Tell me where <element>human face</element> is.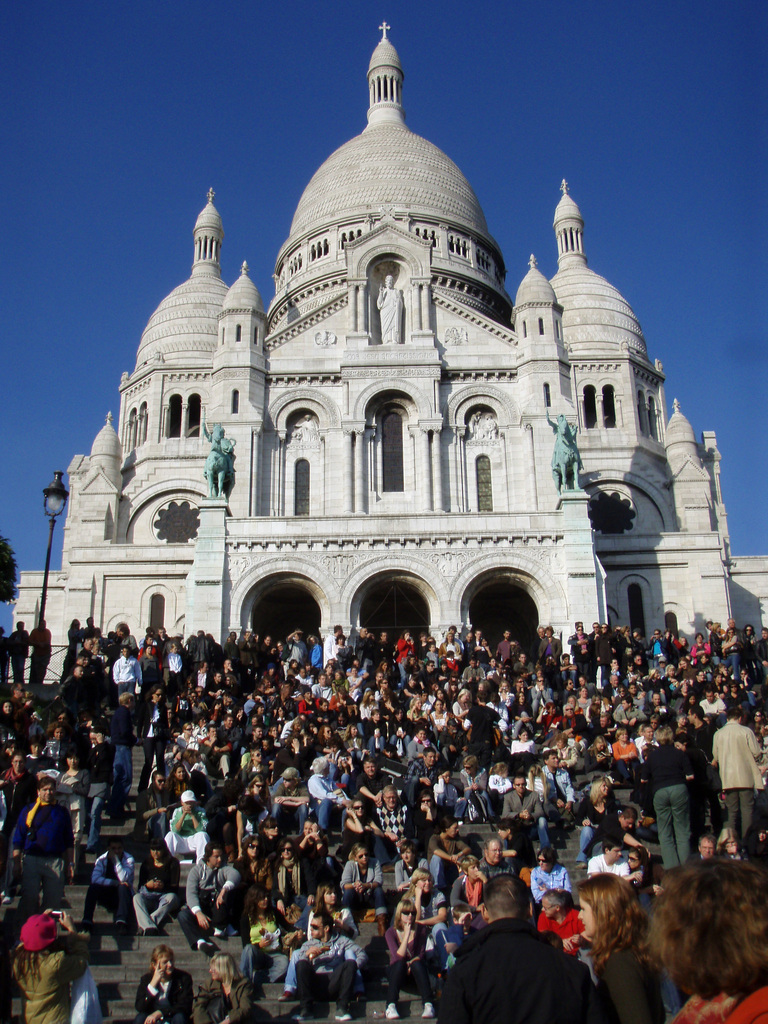
<element>human face</element> is at crop(88, 732, 99, 746).
